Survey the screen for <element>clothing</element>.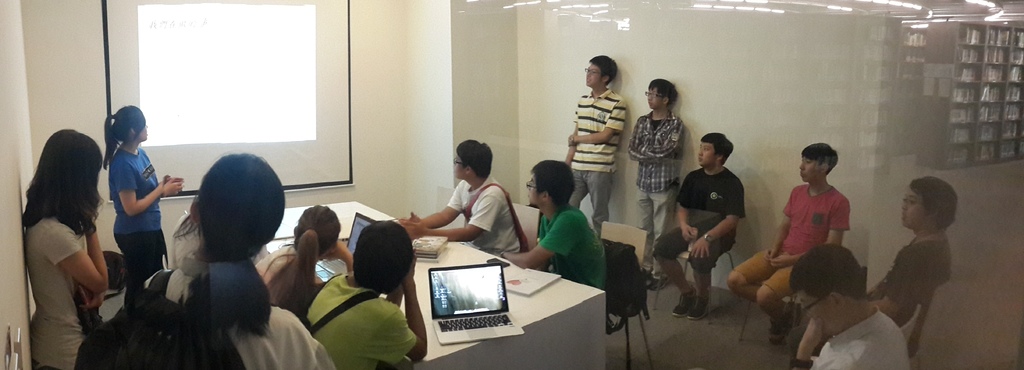
Survey found: crop(90, 254, 343, 369).
